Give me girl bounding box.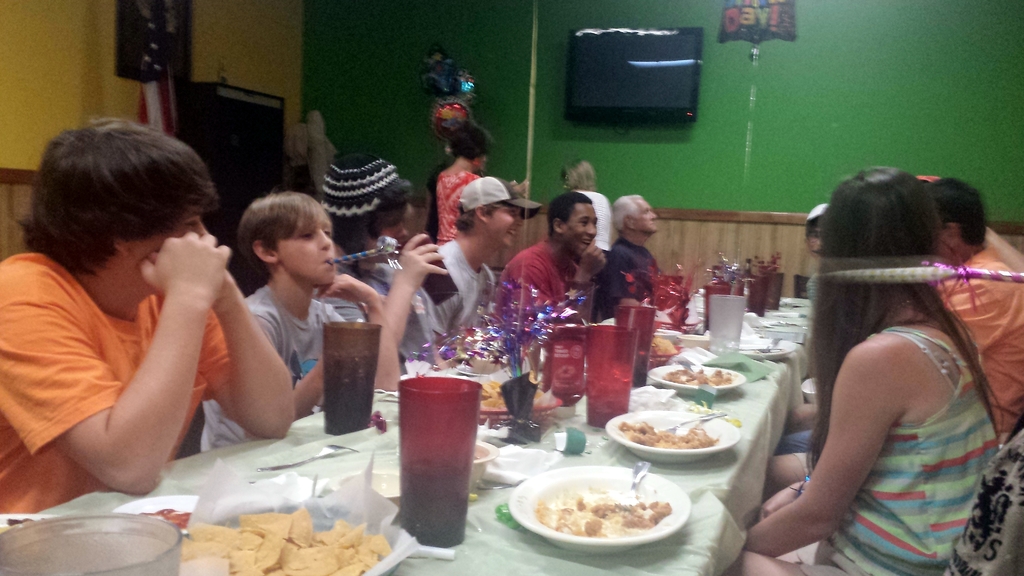
region(433, 123, 531, 244).
